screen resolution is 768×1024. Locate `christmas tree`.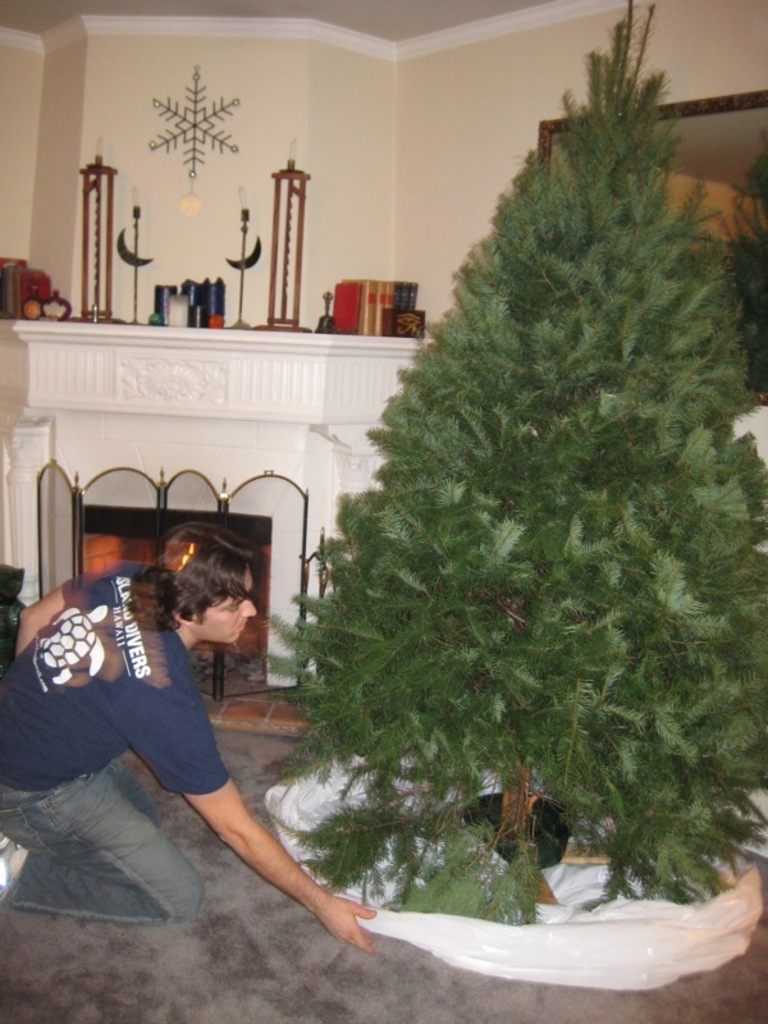
229 0 767 974.
